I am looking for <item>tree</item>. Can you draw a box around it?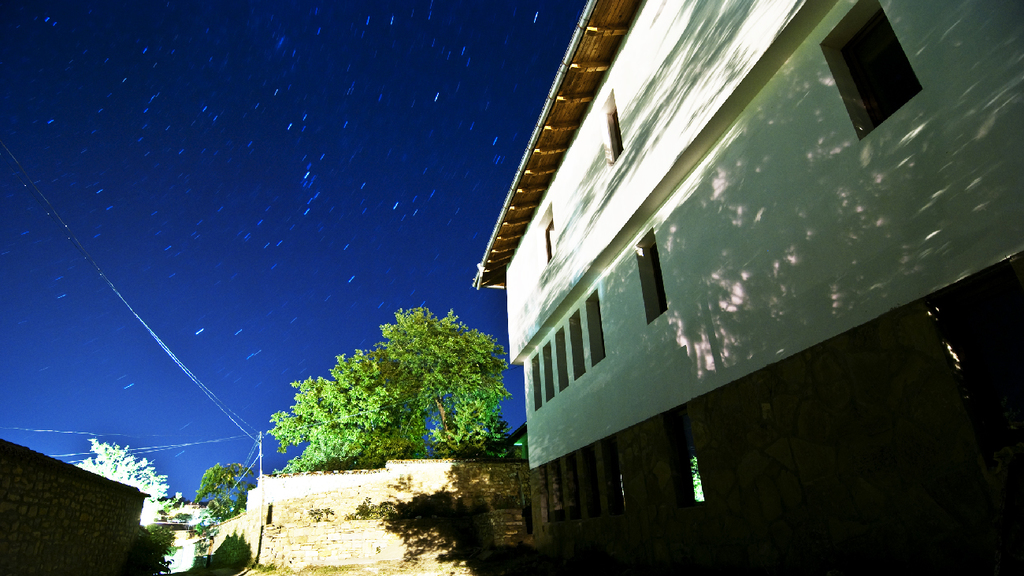
Sure, the bounding box is {"x1": 371, "y1": 303, "x2": 511, "y2": 450}.
